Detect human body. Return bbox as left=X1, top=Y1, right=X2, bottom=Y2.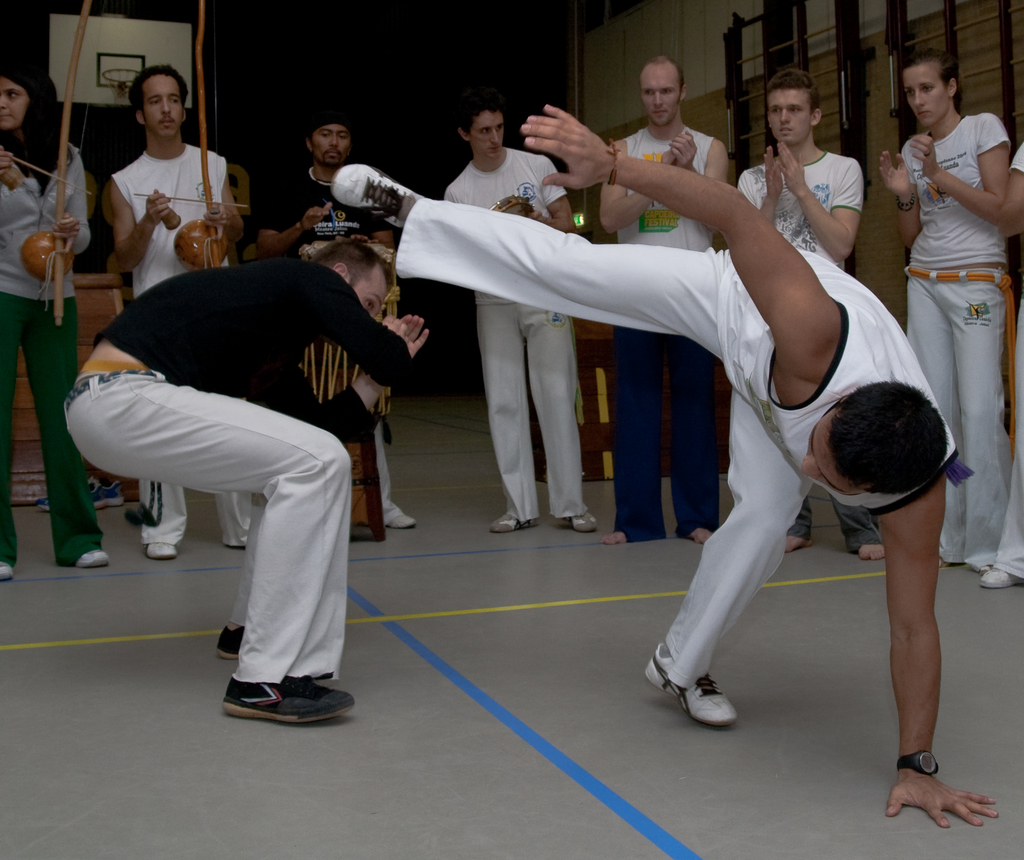
left=99, top=60, right=253, bottom=563.
